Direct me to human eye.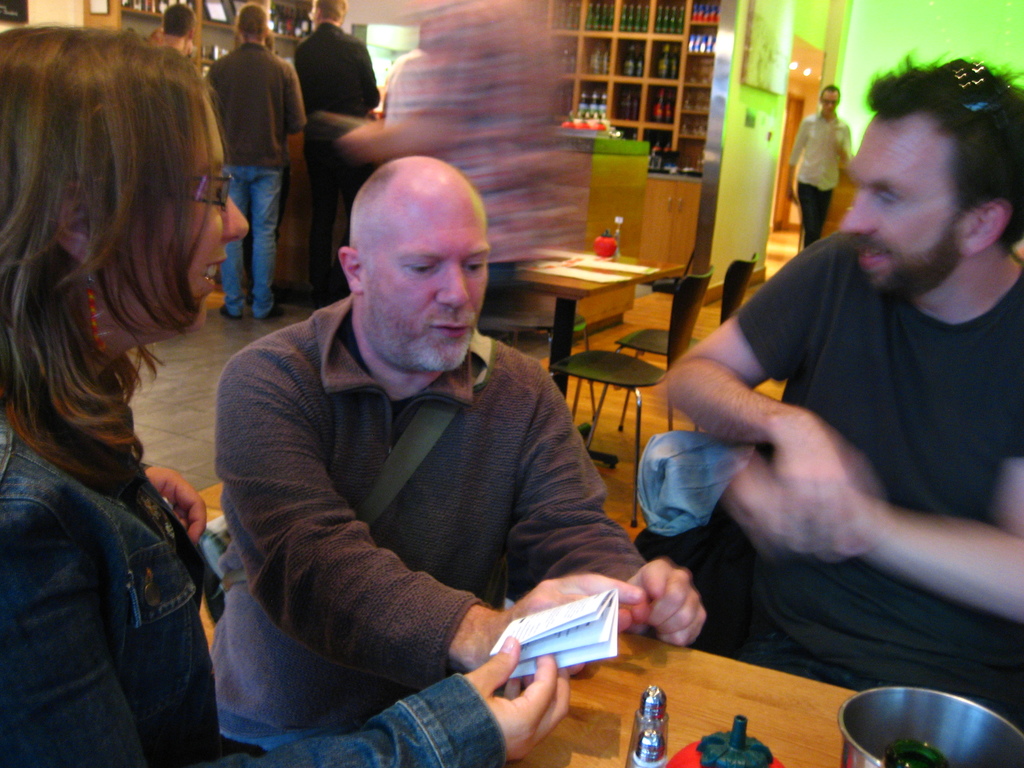
Direction: (x1=870, y1=186, x2=908, y2=209).
